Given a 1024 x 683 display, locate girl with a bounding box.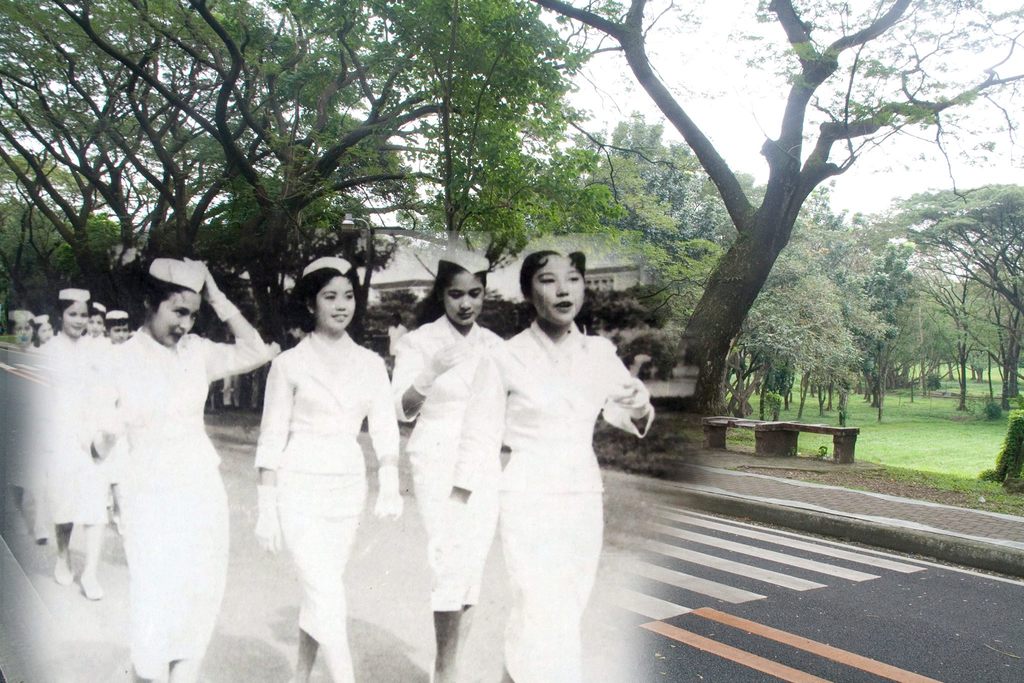
Located: 109/256/272/682.
